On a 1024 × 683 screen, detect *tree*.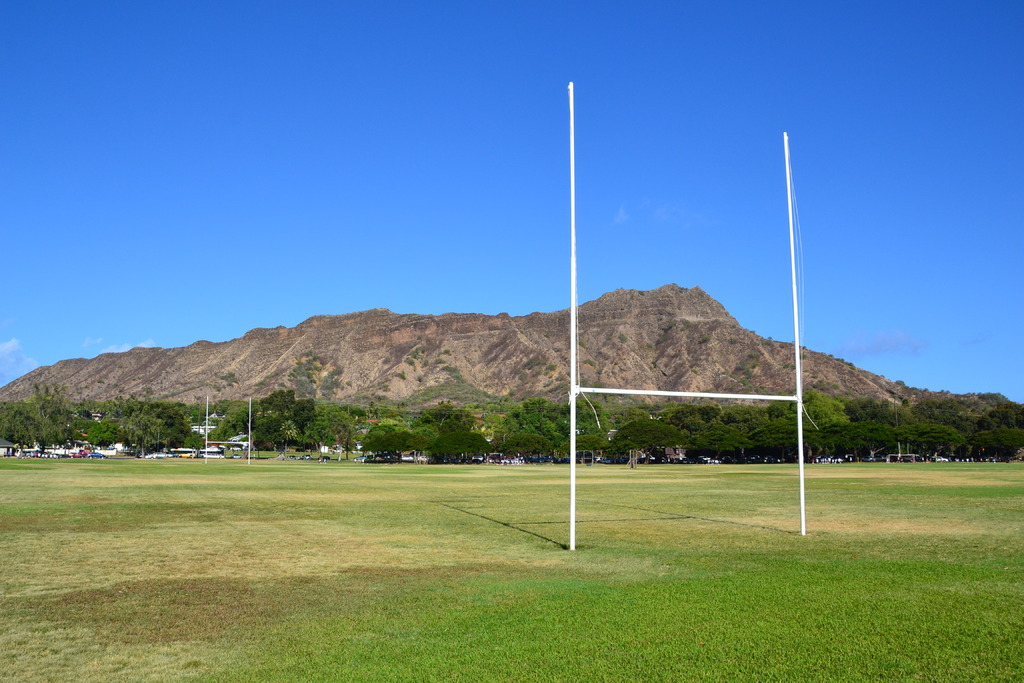
412 398 479 434.
